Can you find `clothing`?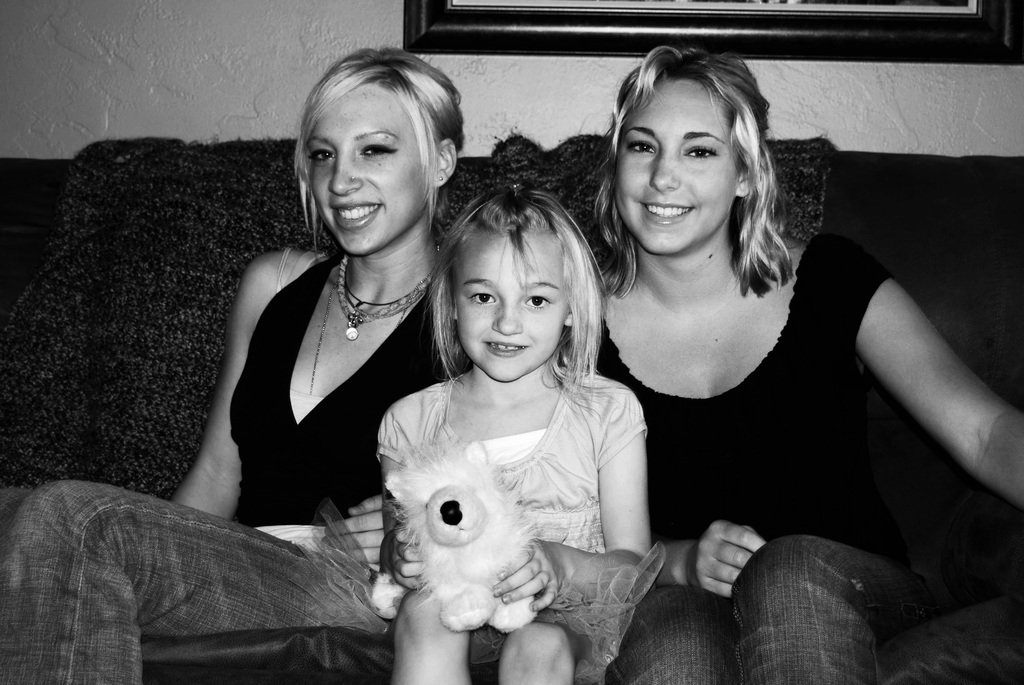
Yes, bounding box: [x1=233, y1=253, x2=448, y2=526].
